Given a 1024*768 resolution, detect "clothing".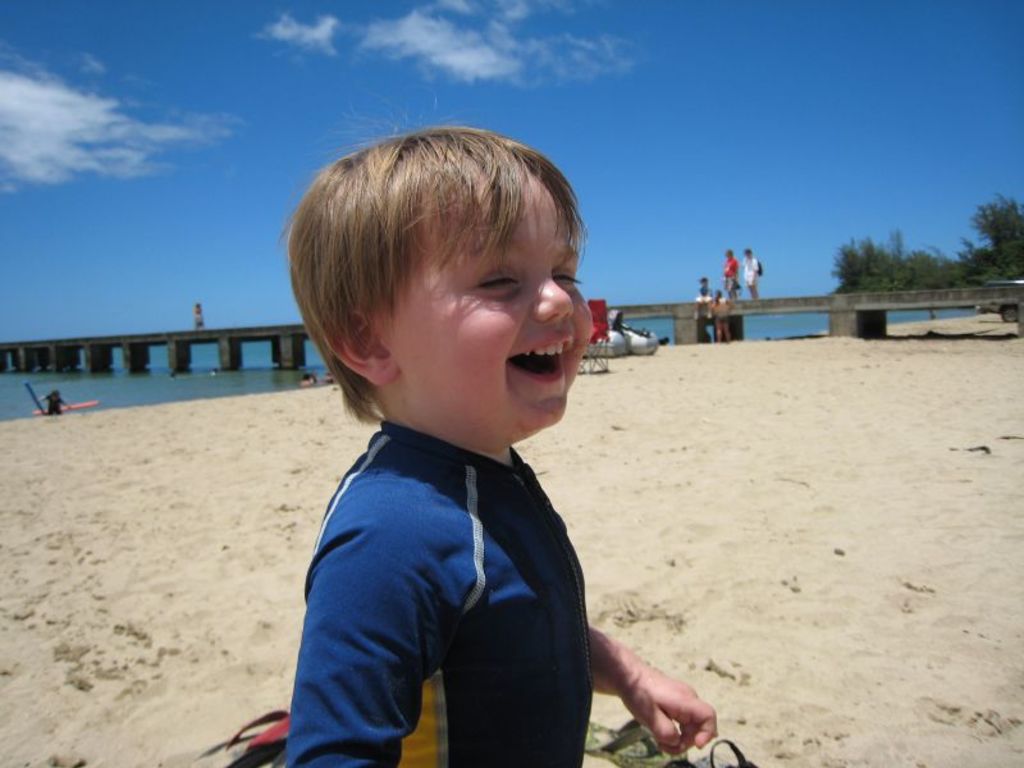
bbox=[700, 284, 712, 300].
